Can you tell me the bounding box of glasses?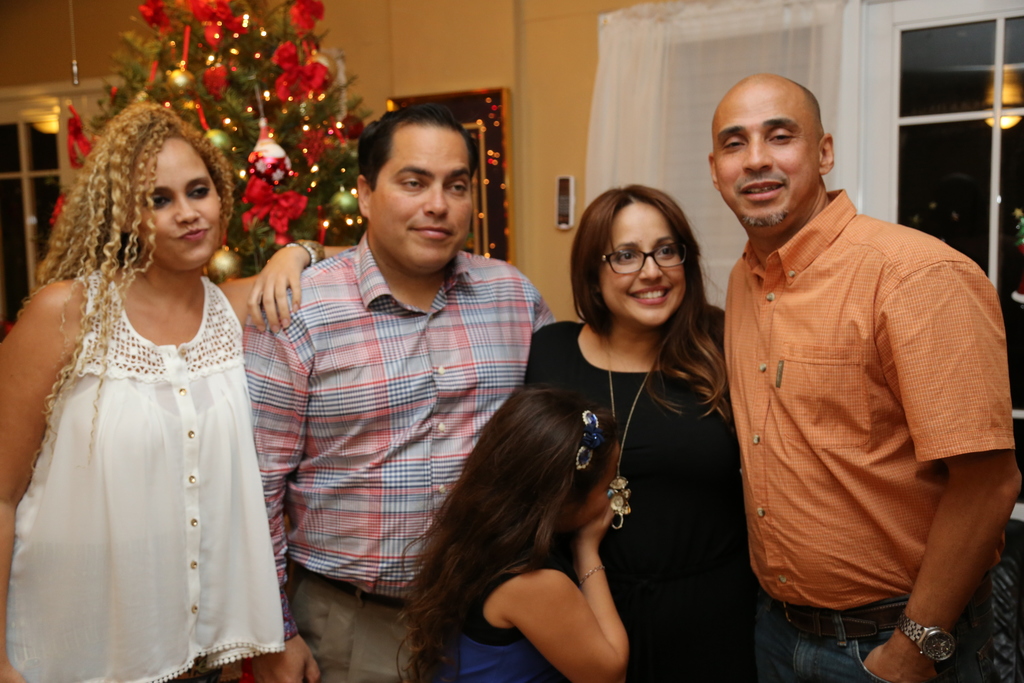
<box>601,238,694,274</box>.
